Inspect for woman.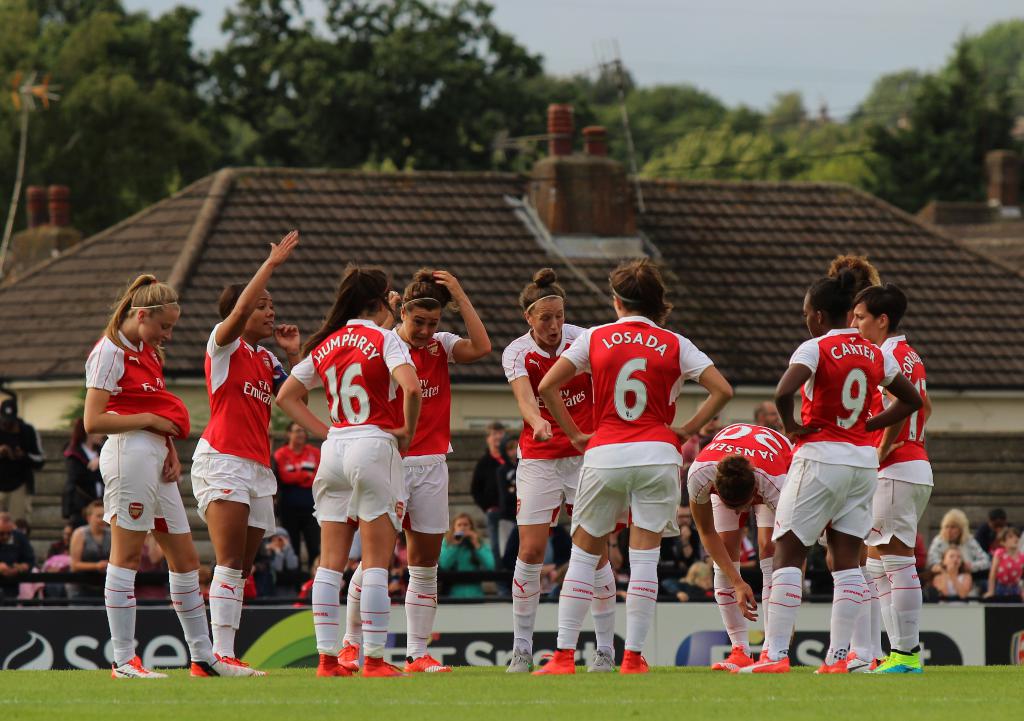
Inspection: crop(845, 281, 940, 684).
